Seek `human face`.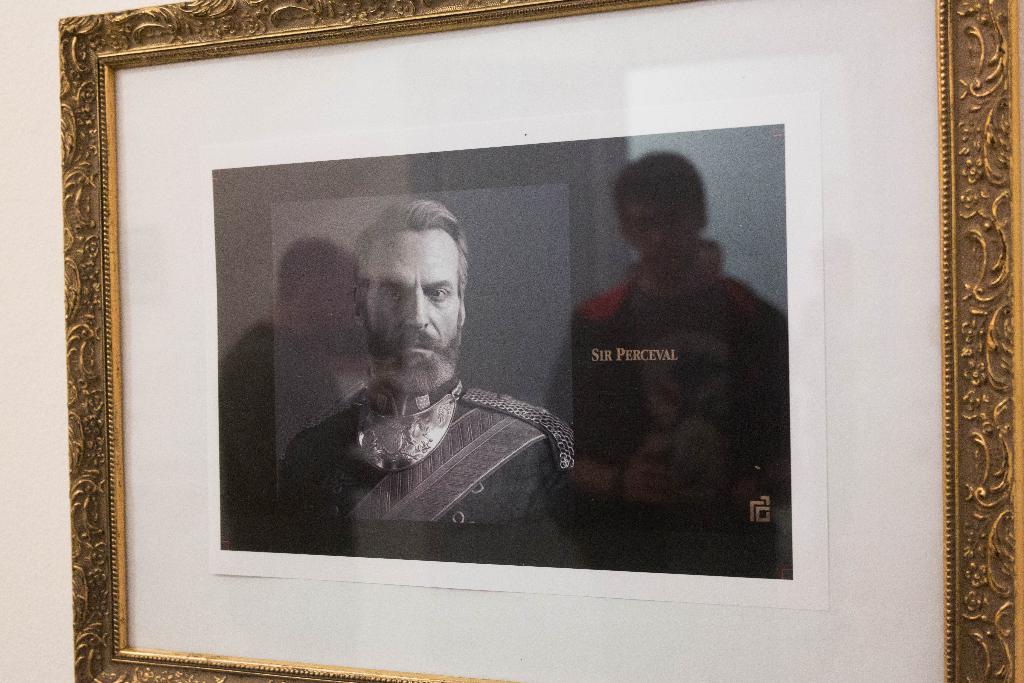
367/226/460/387.
